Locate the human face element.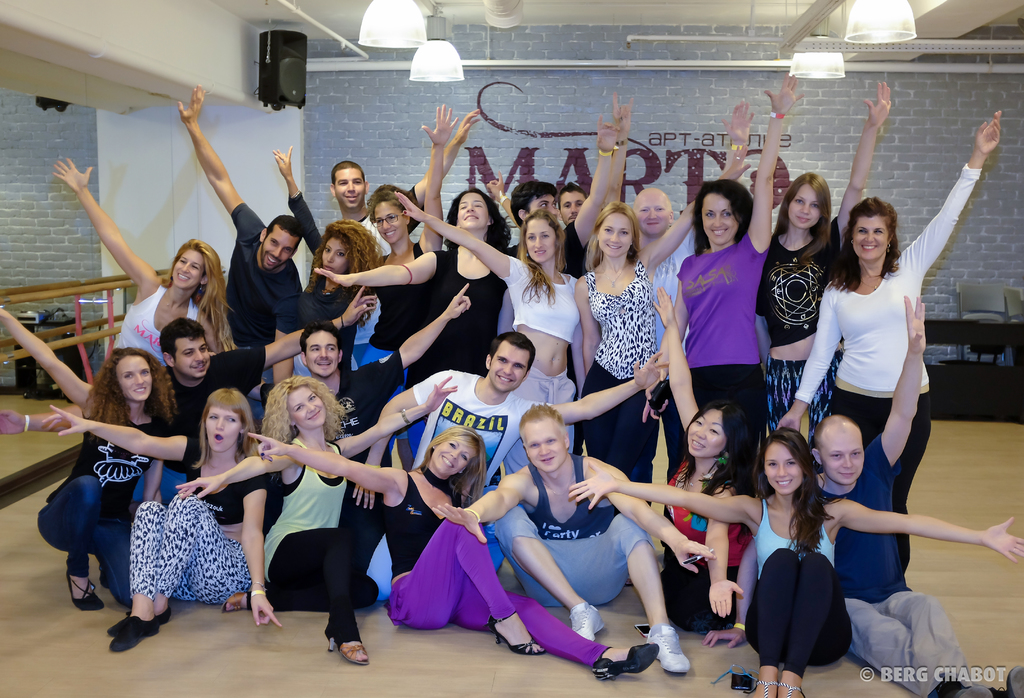
Element bbox: box(335, 166, 364, 210).
